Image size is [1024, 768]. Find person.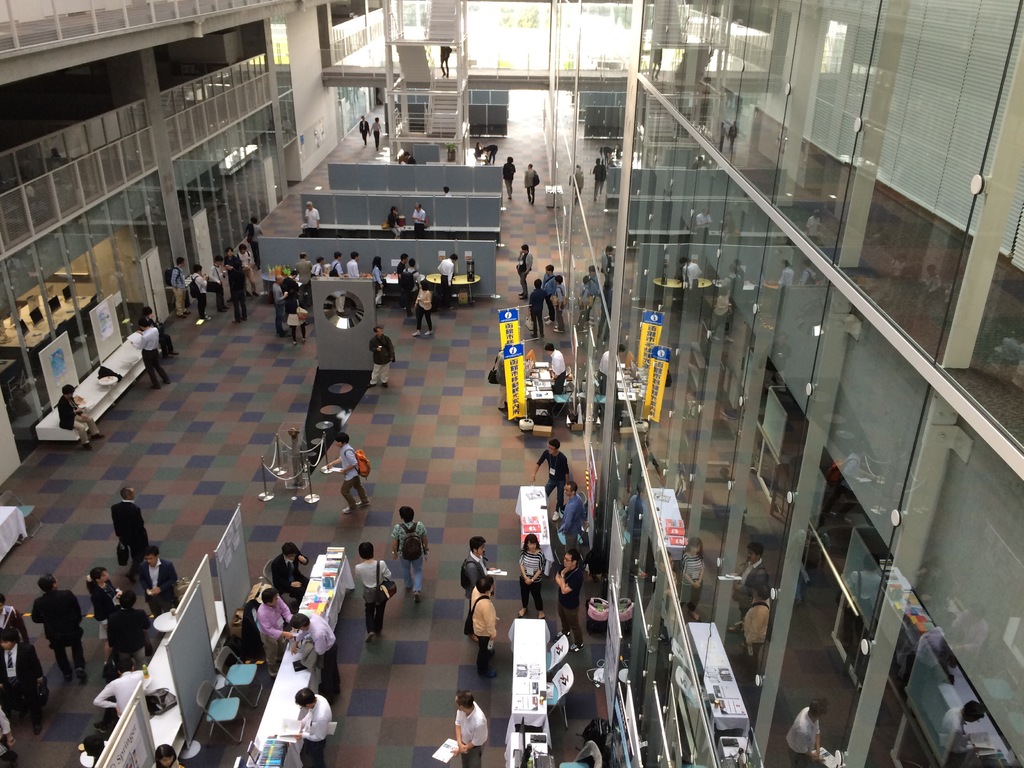
{"left": 273, "top": 252, "right": 360, "bottom": 349}.
